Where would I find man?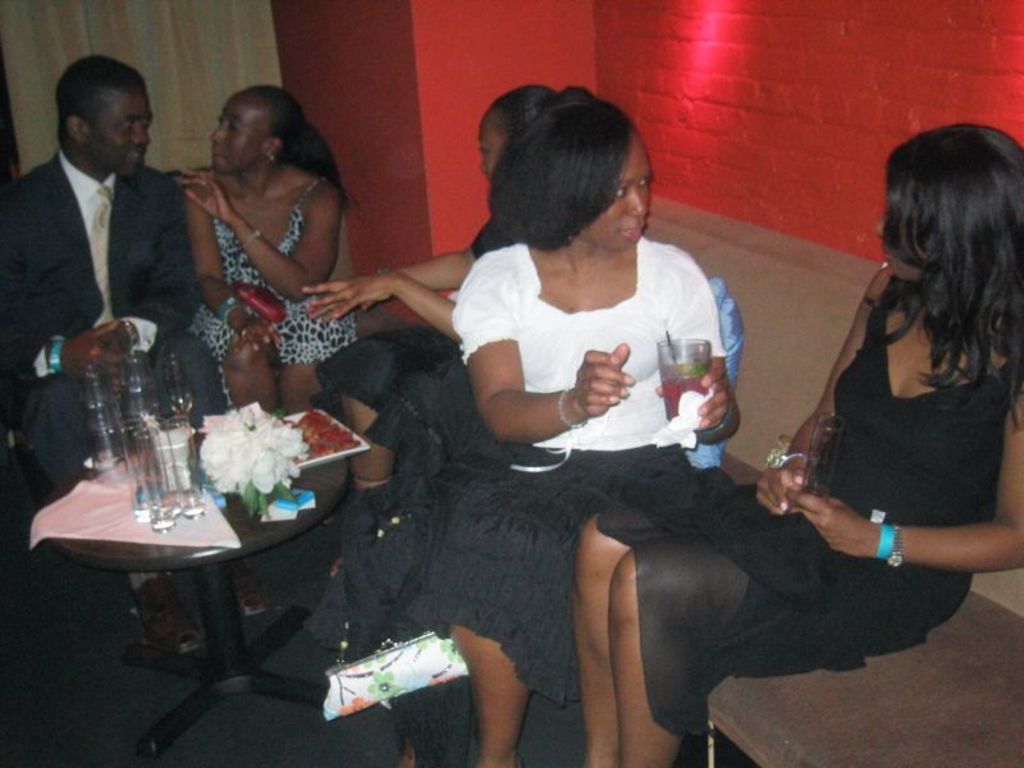
At box=[1, 56, 220, 485].
